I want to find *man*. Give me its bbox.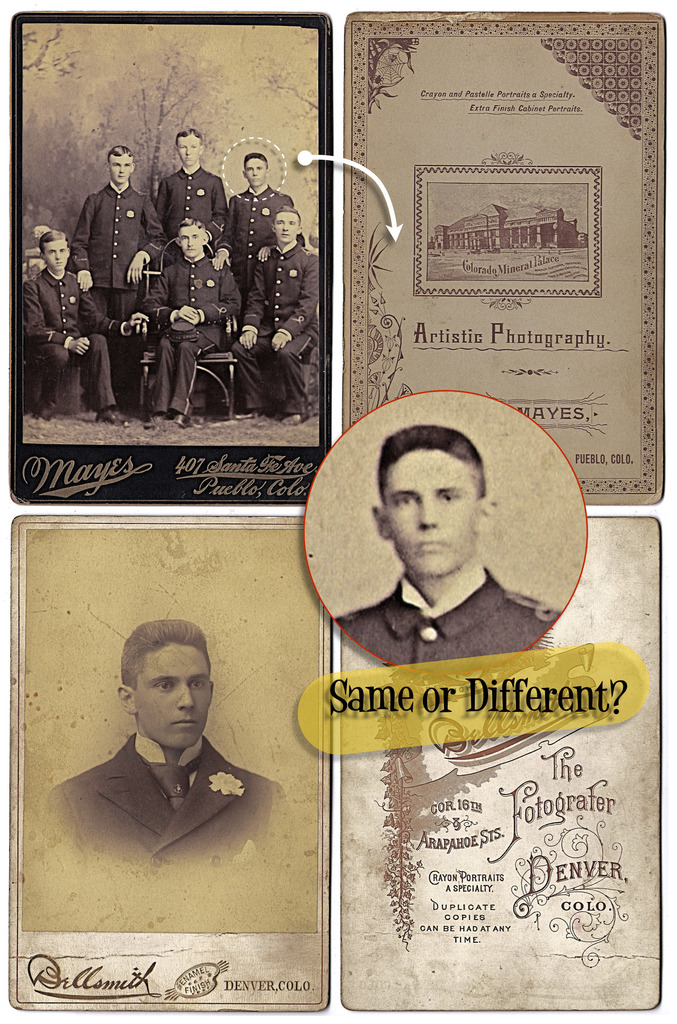
left=69, top=138, right=166, bottom=373.
